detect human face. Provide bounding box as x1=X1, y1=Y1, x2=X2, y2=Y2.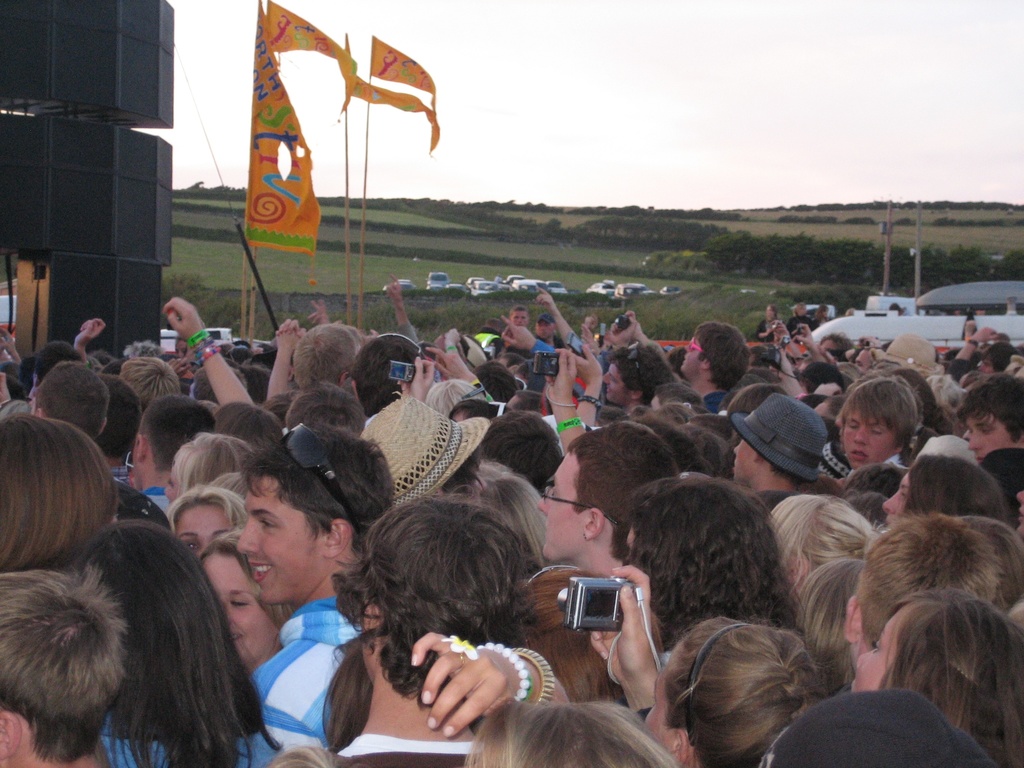
x1=844, y1=410, x2=900, y2=472.
